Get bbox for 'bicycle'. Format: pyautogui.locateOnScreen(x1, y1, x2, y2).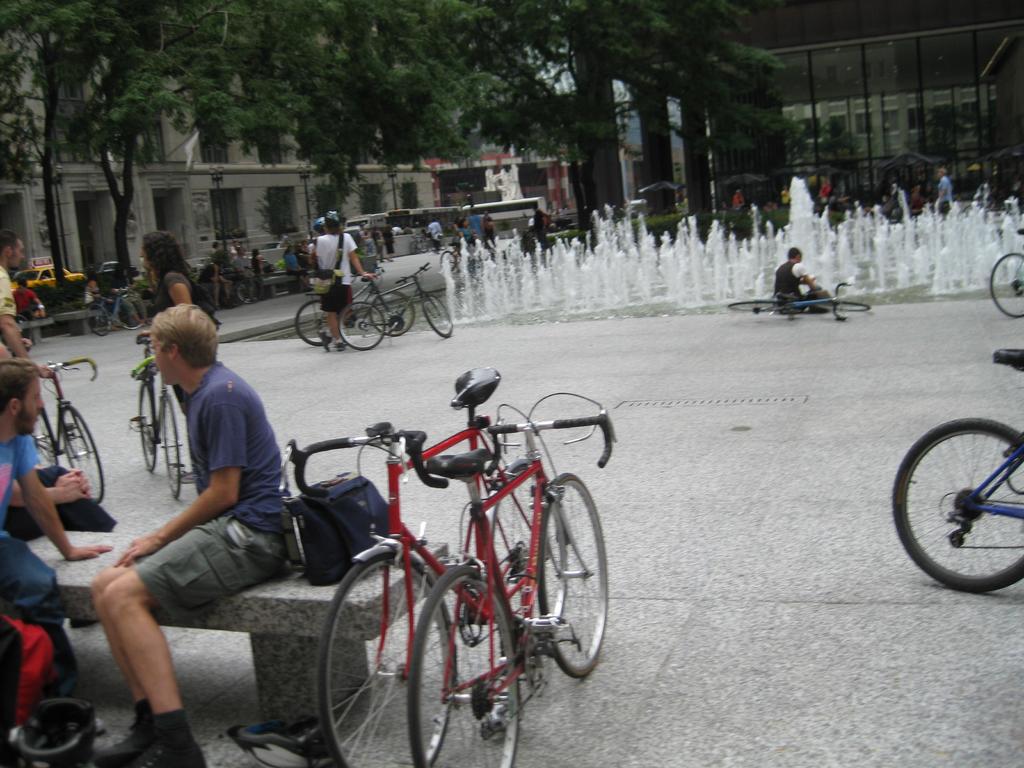
pyautogui.locateOnScreen(888, 347, 1023, 597).
